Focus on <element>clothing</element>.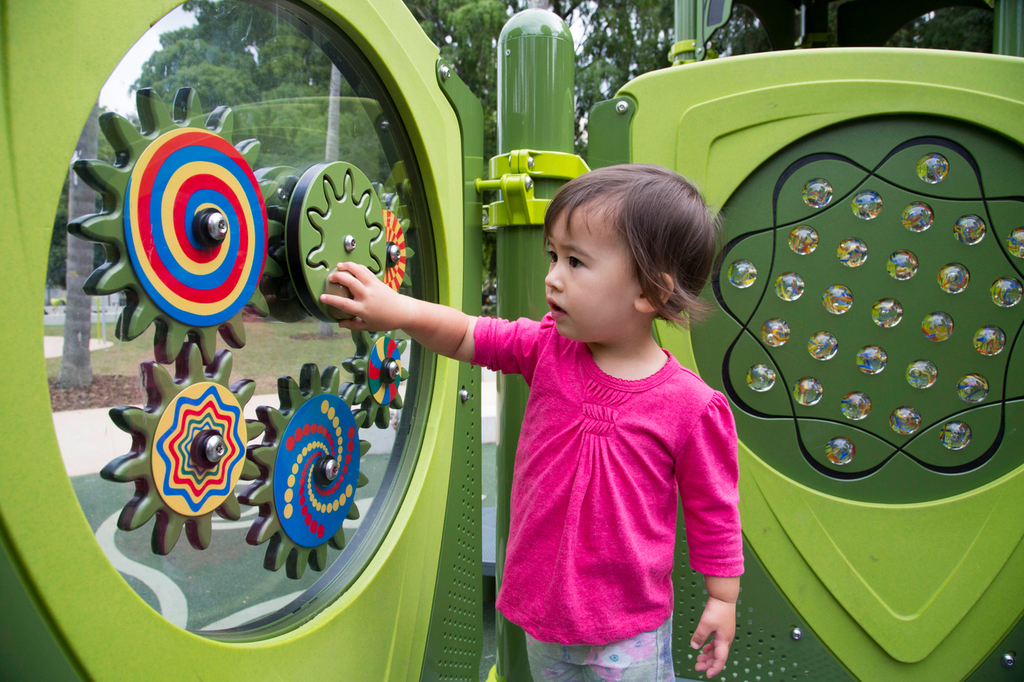
Focused at [left=449, top=282, right=760, bottom=659].
